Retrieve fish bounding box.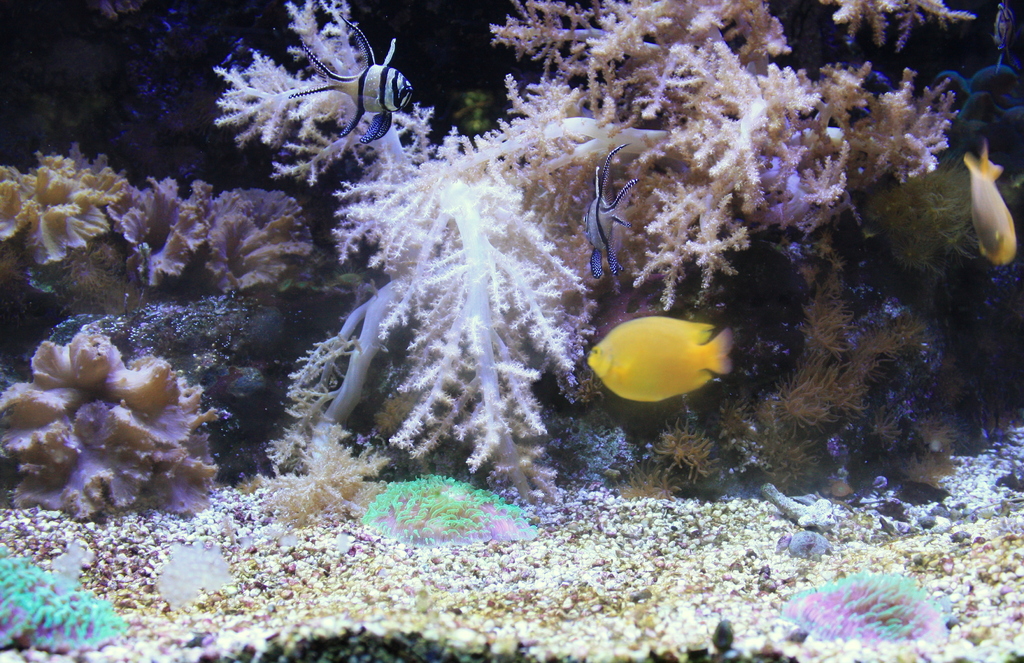
Bounding box: 265/11/413/147.
